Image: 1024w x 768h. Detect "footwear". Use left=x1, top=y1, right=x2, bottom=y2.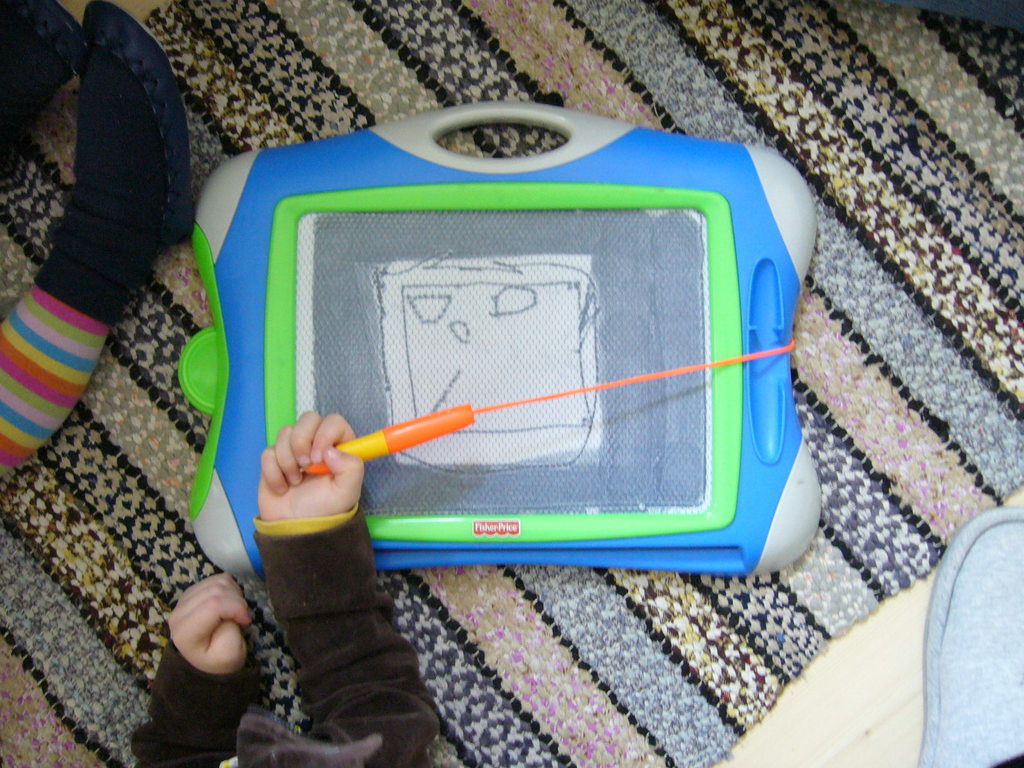
left=10, top=0, right=84, bottom=68.
